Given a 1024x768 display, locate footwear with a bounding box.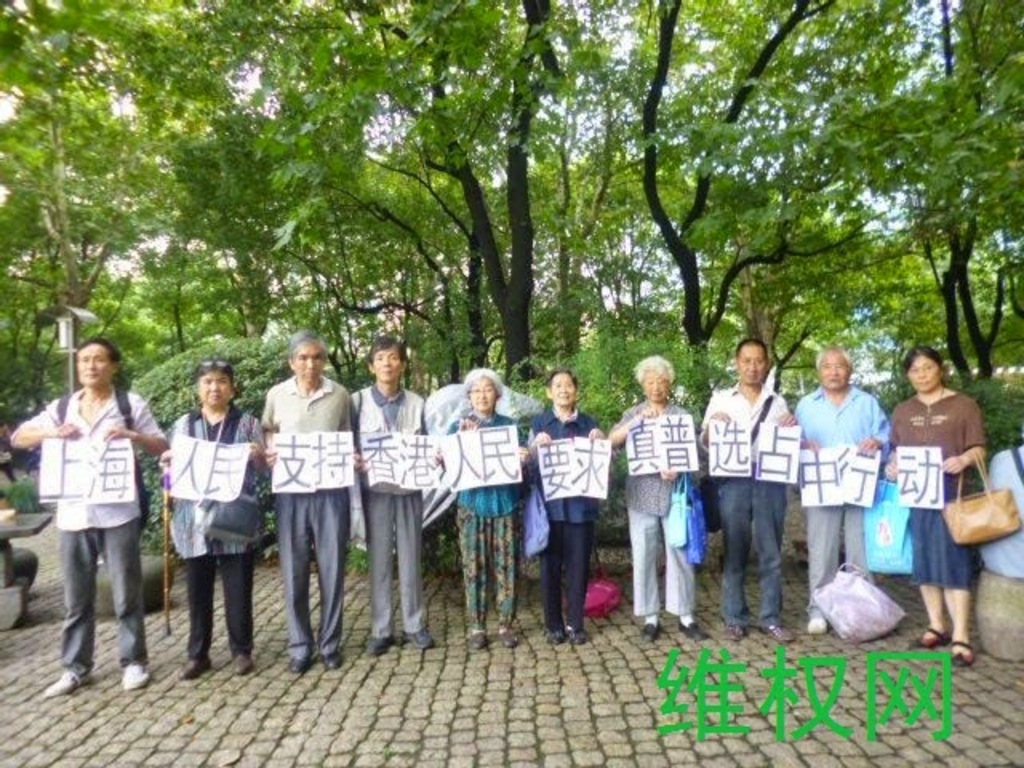
Located: left=725, top=624, right=744, bottom=643.
